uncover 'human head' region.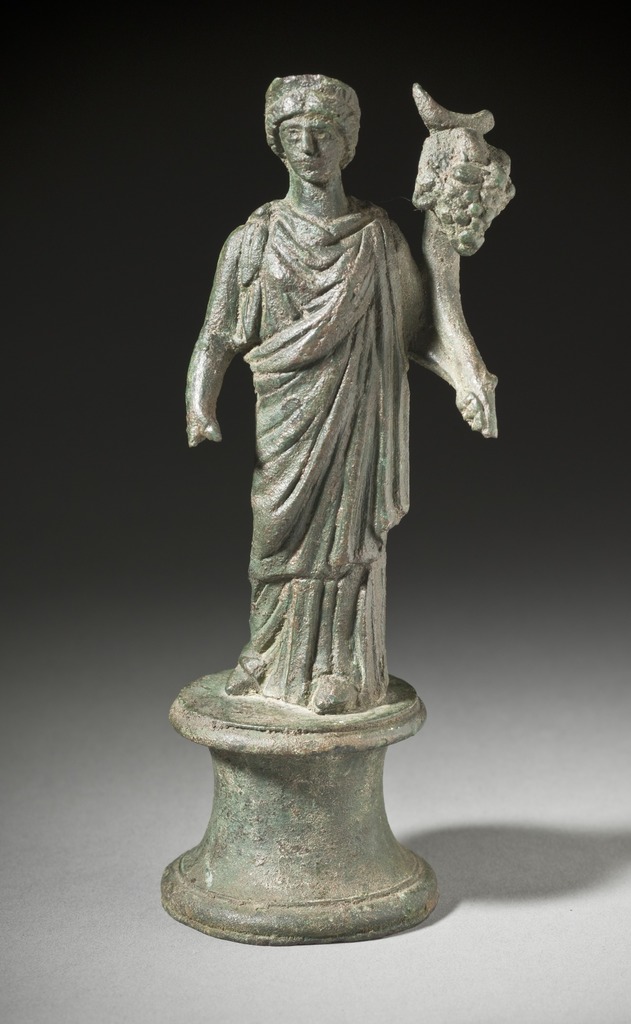
Uncovered: <bbox>264, 67, 381, 195</bbox>.
